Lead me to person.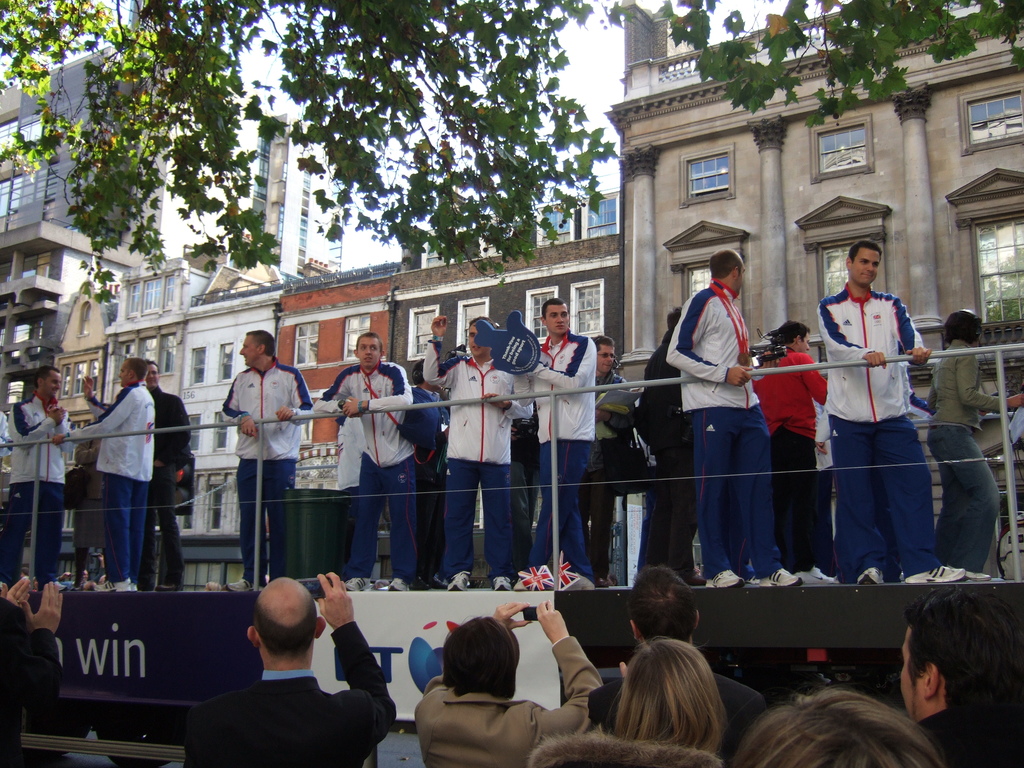
Lead to Rect(0, 570, 62, 767).
